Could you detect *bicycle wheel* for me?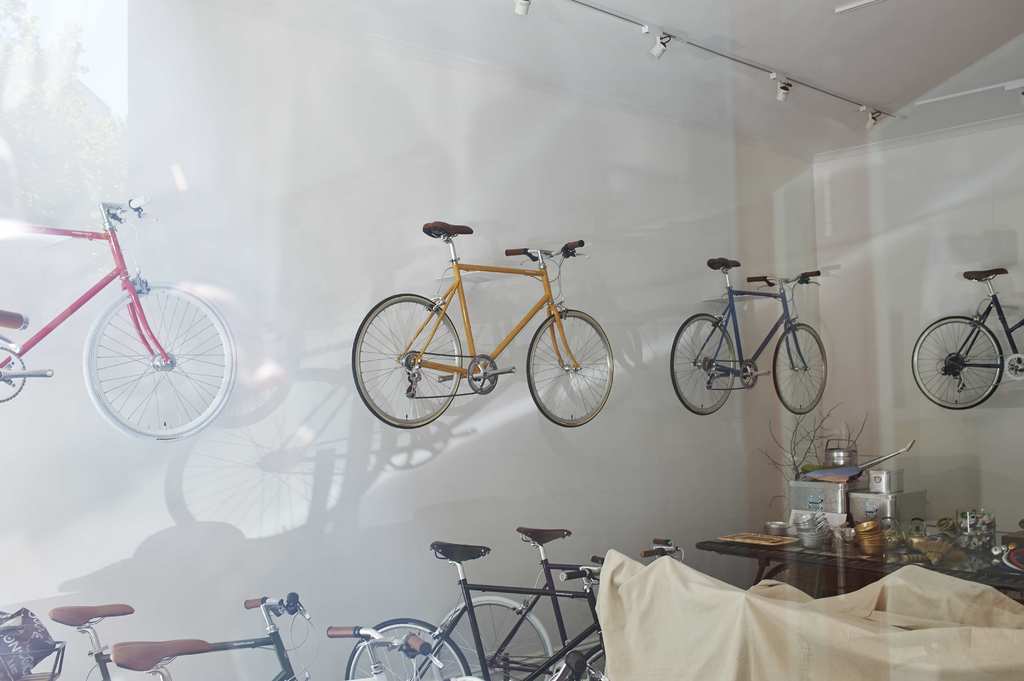
Detection result: Rect(909, 314, 1002, 410).
